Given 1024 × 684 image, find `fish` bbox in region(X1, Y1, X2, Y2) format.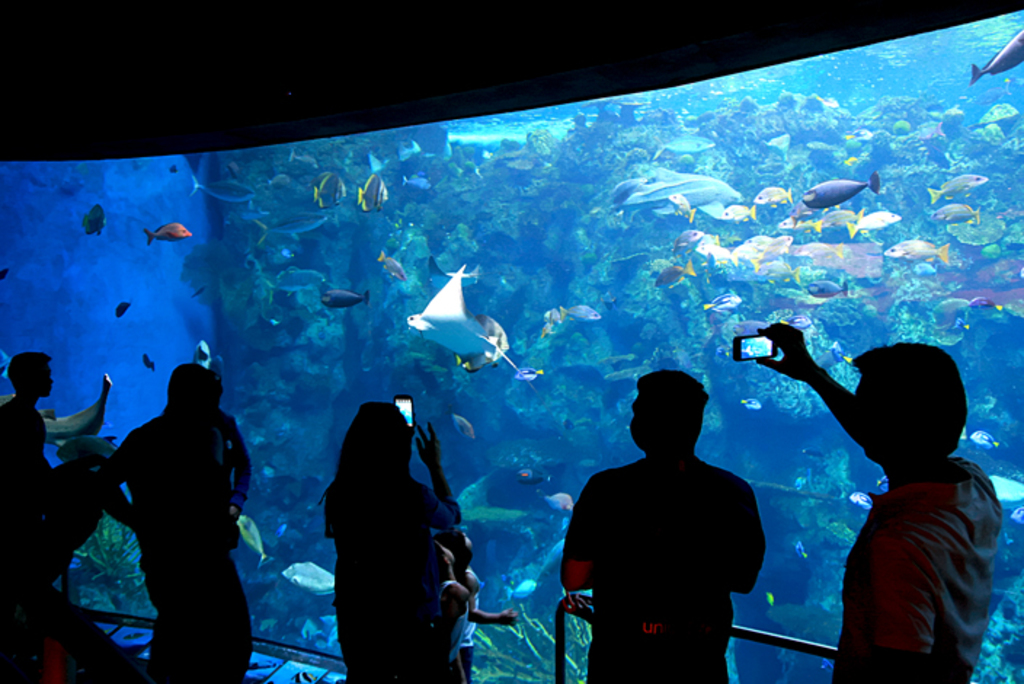
region(511, 466, 551, 485).
